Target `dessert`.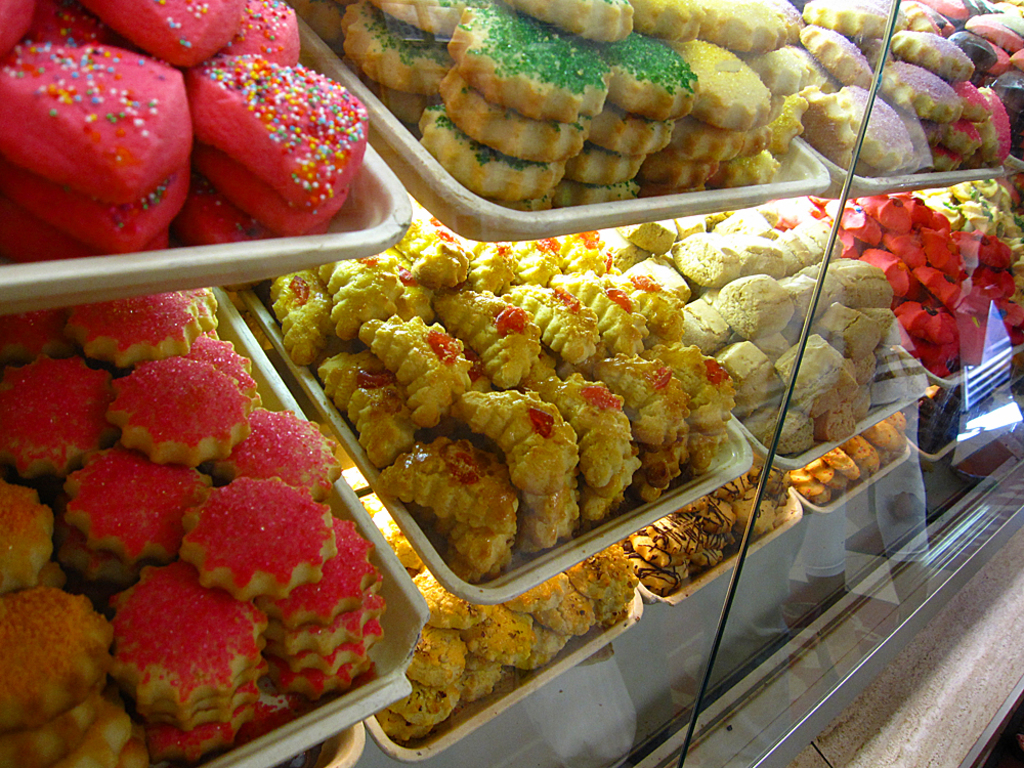
Target region: (455,389,583,499).
